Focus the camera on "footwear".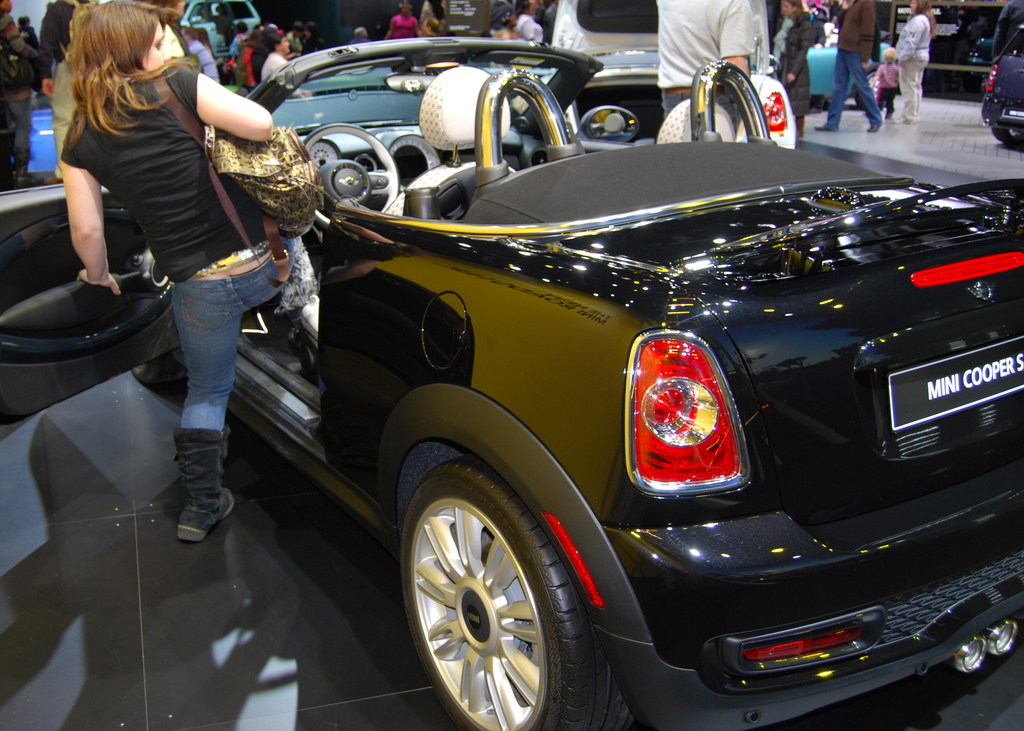
Focus region: {"left": 813, "top": 125, "right": 832, "bottom": 130}.
